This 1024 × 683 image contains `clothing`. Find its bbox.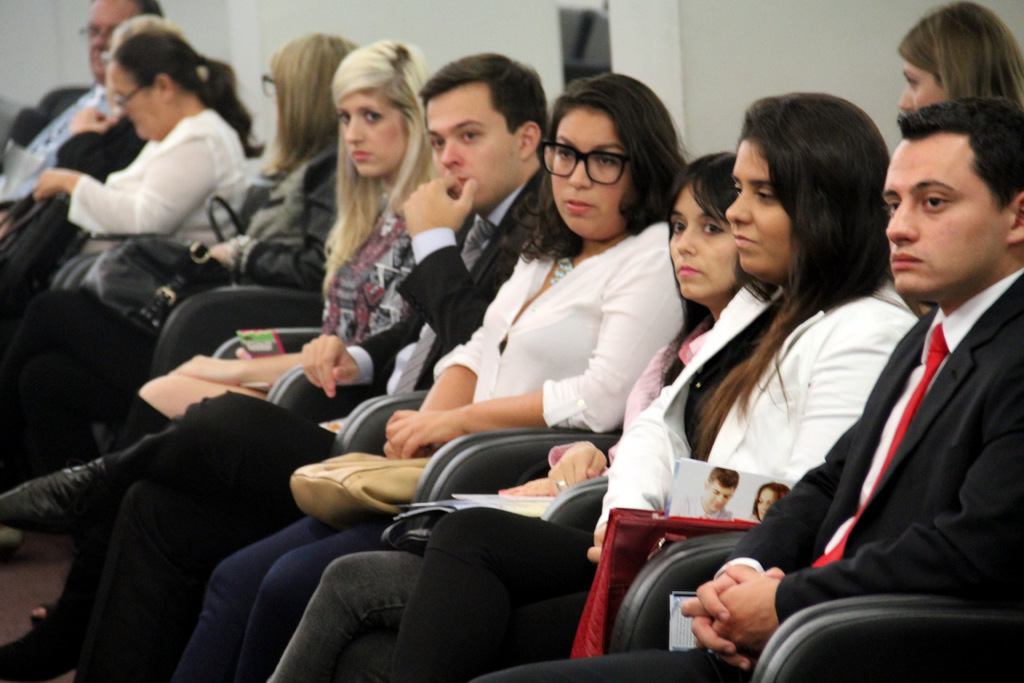
detection(0, 74, 147, 184).
